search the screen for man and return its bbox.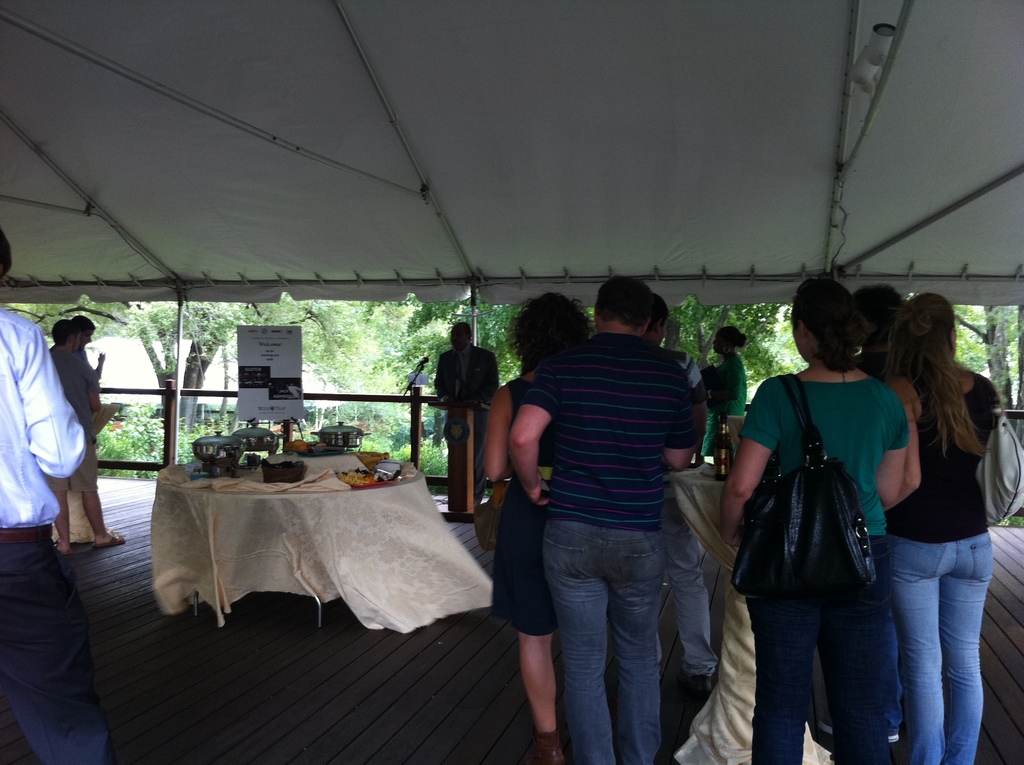
Found: 0, 227, 104, 764.
